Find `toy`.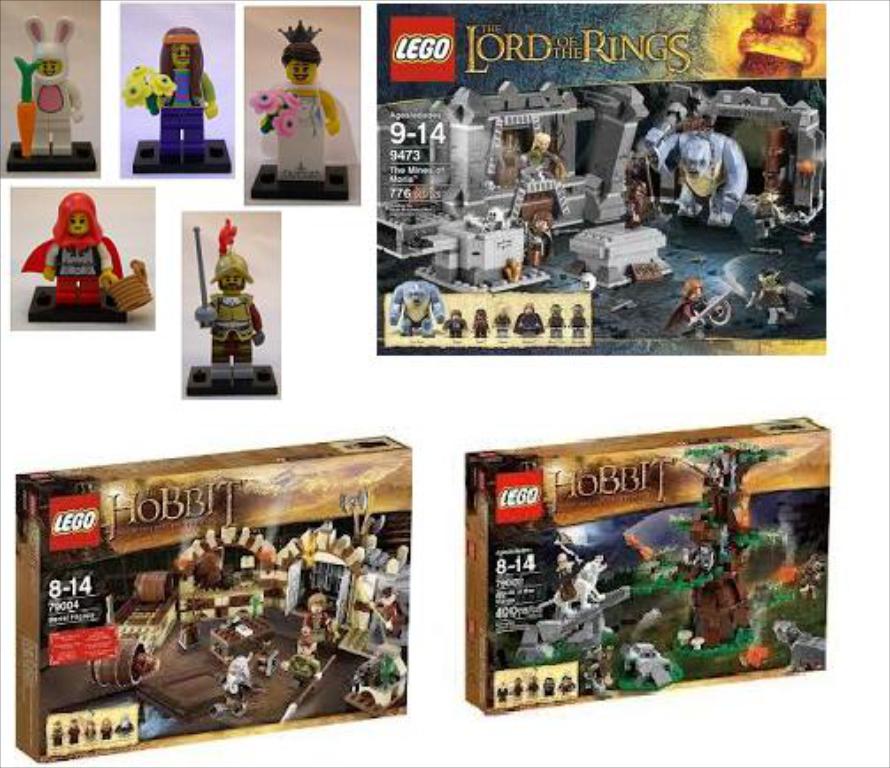
(83, 642, 157, 687).
